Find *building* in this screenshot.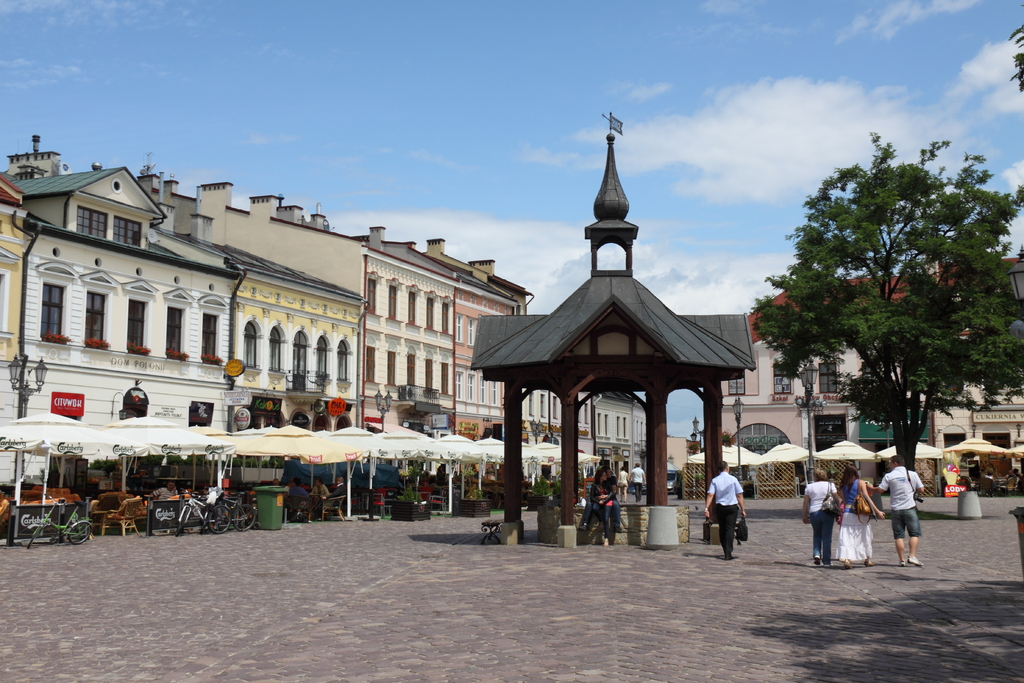
The bounding box for *building* is x1=577, y1=388, x2=604, y2=461.
